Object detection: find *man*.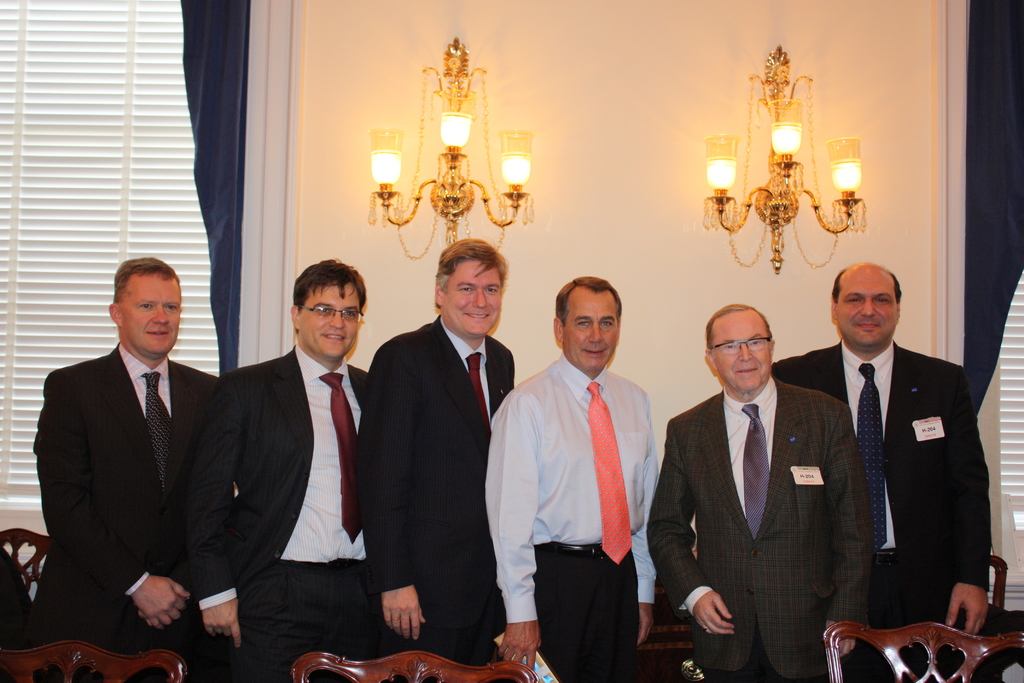
box(22, 235, 243, 668).
